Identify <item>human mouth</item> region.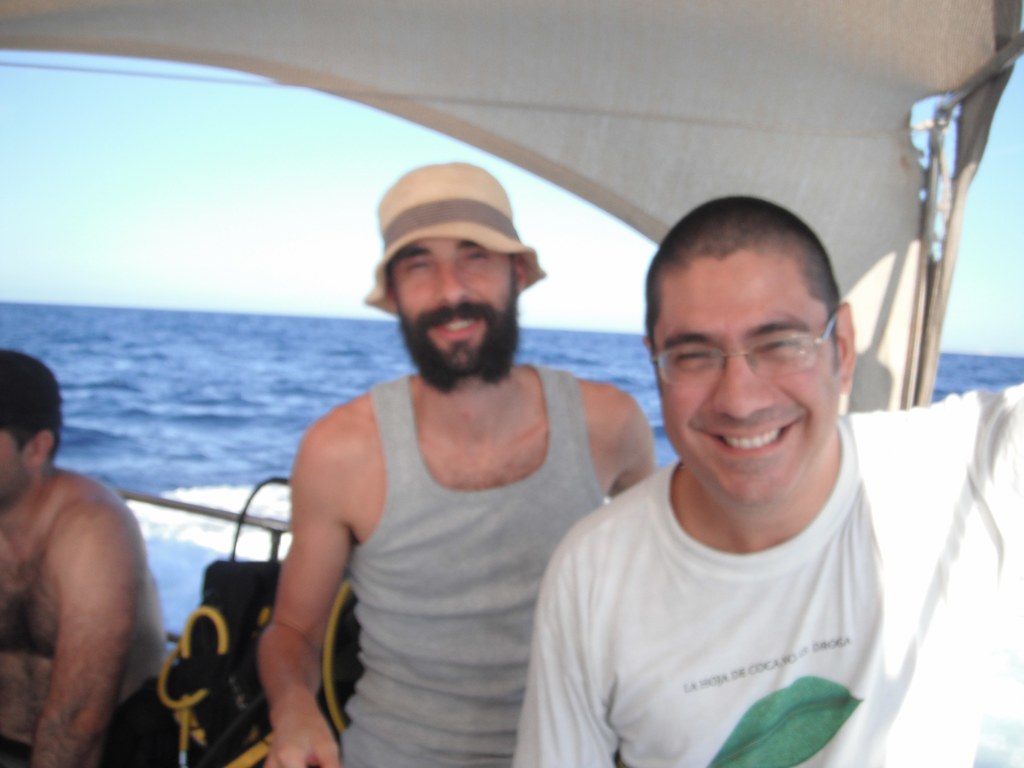
Region: [429, 311, 482, 342].
